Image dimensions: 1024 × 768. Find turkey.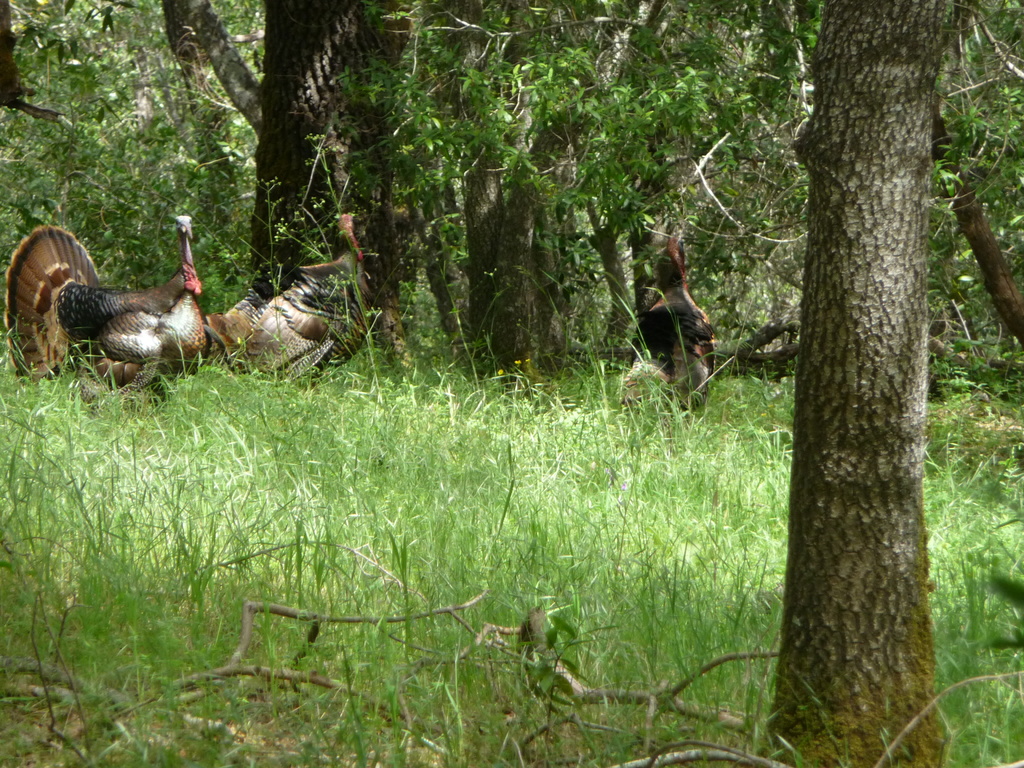
x1=1, y1=212, x2=216, y2=414.
